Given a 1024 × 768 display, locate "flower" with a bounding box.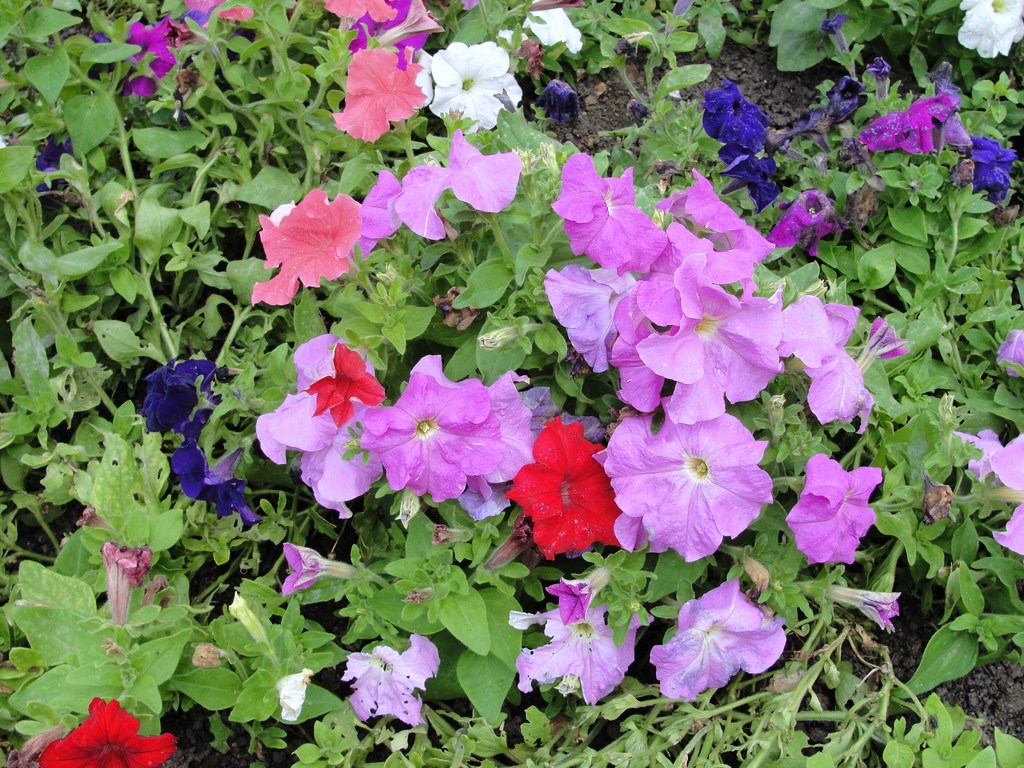
Located: {"left": 965, "top": 139, "right": 1016, "bottom": 197}.
